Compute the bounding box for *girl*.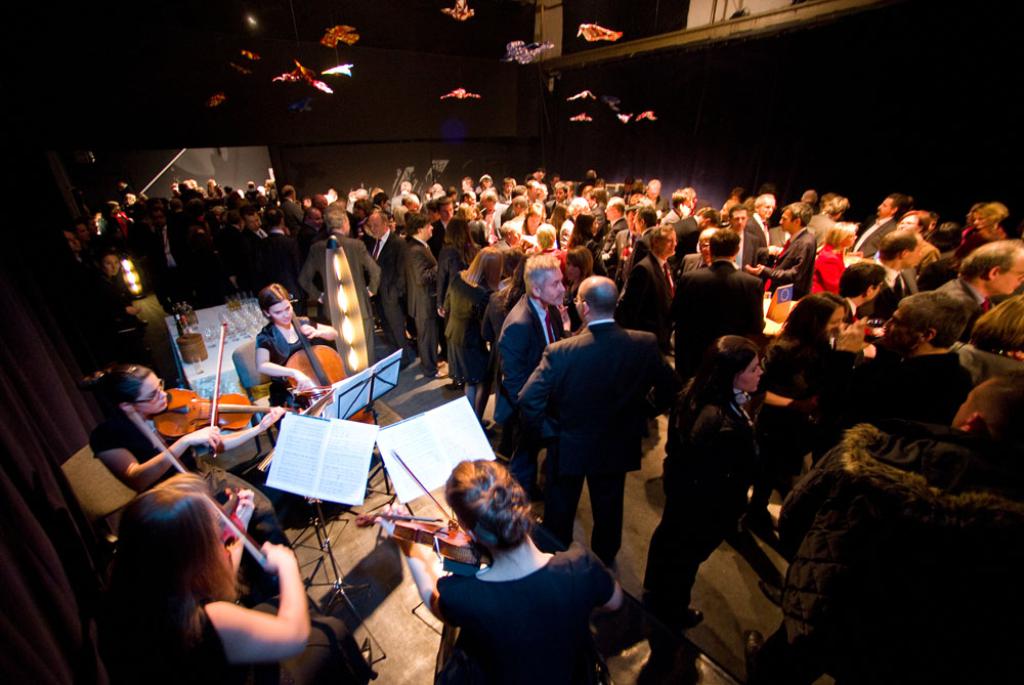
[x1=110, y1=493, x2=313, y2=684].
